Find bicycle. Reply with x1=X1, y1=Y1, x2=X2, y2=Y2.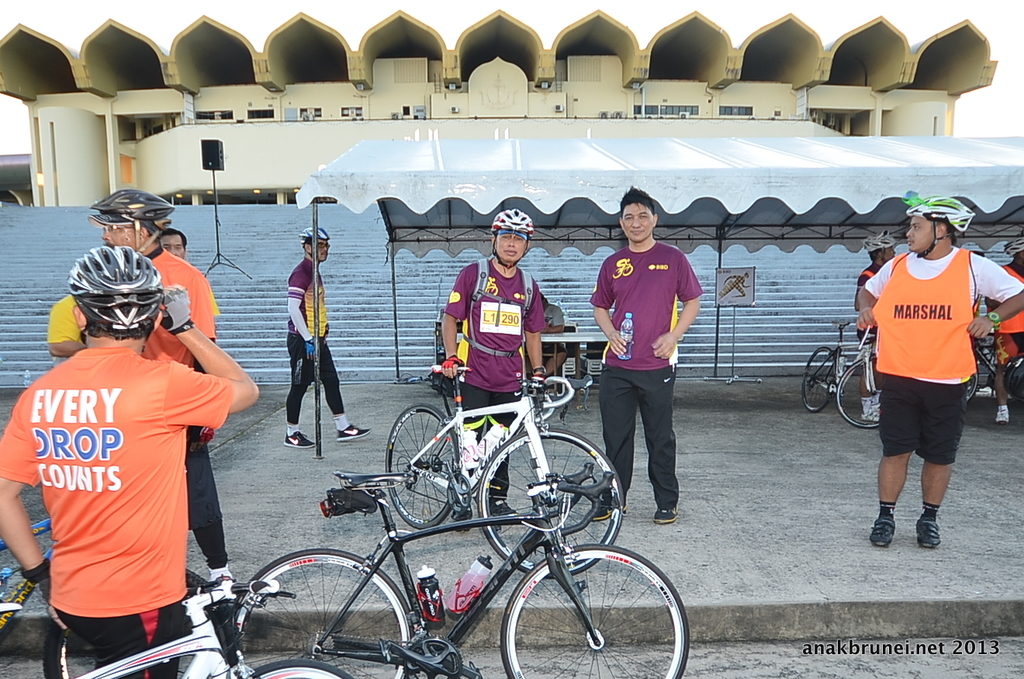
x1=382, y1=366, x2=627, y2=581.
